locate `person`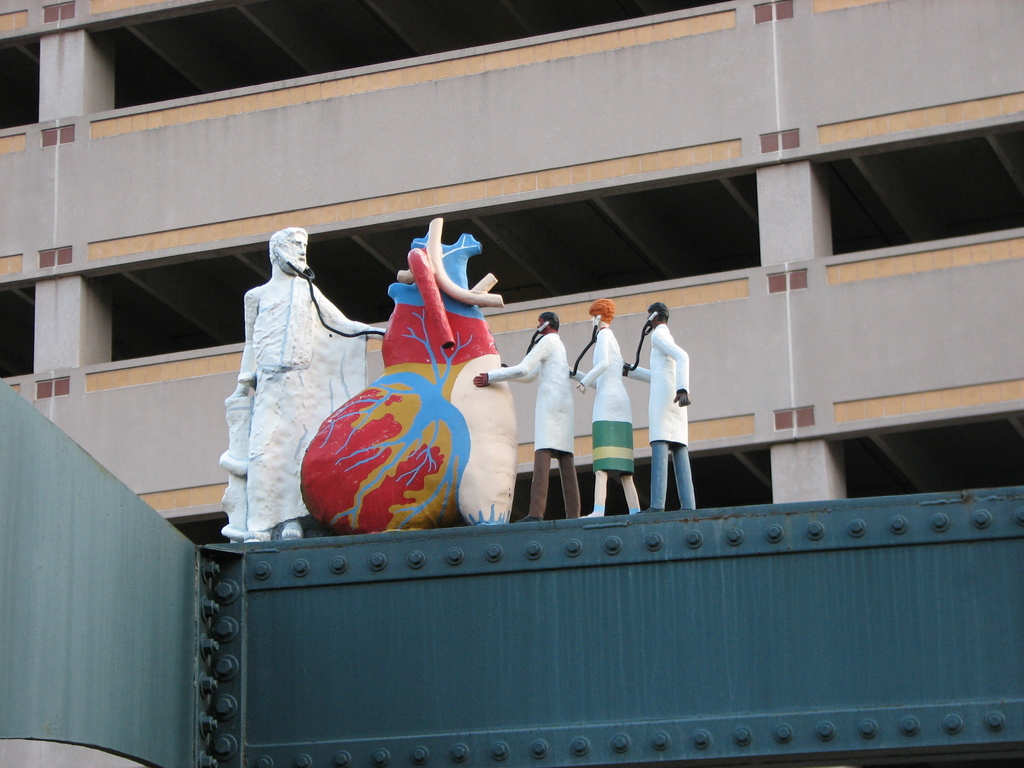
(235,227,388,543)
